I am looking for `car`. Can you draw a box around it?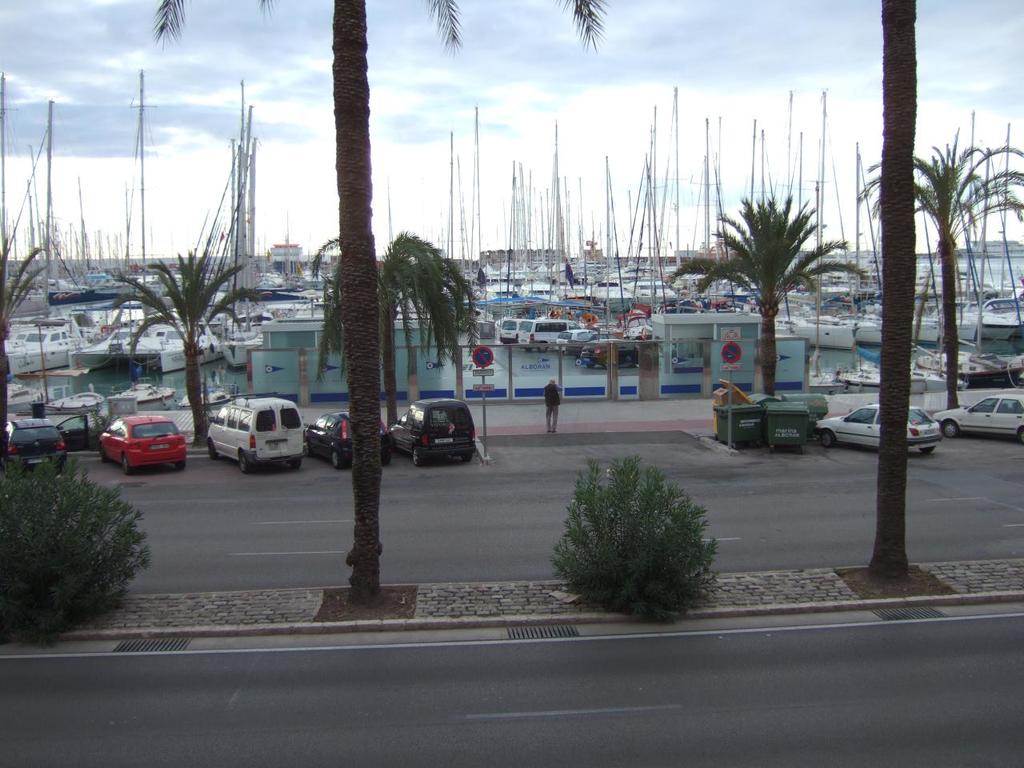
Sure, the bounding box is Rect(5, 413, 89, 470).
